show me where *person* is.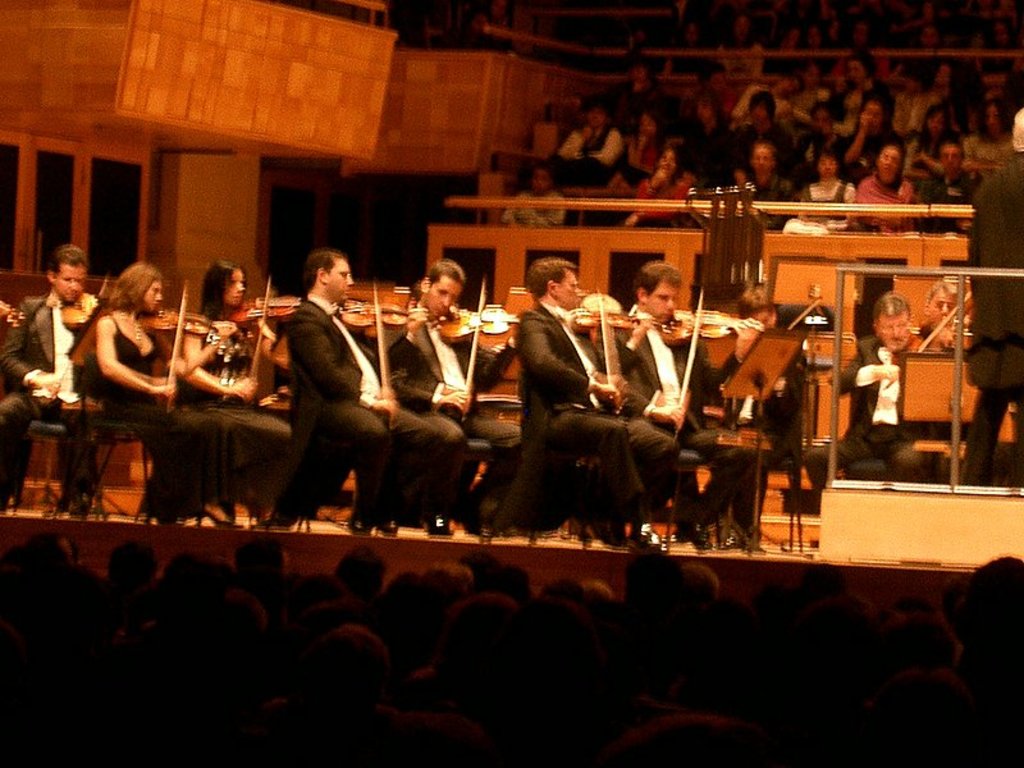
*person* is at box(372, 251, 516, 534).
